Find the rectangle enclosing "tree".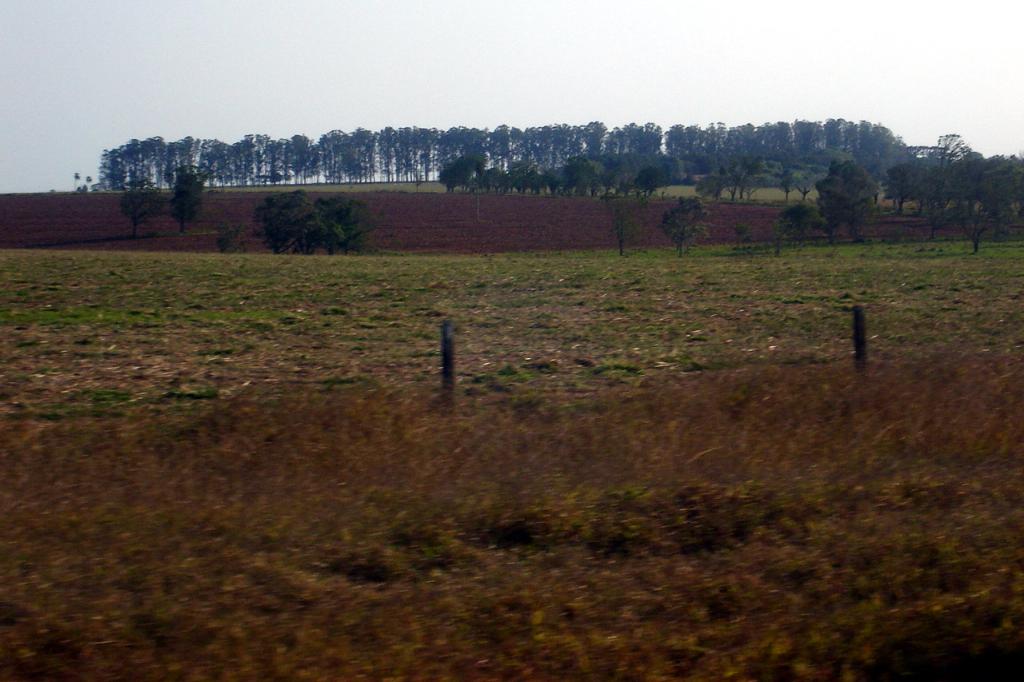
locate(122, 187, 156, 245).
